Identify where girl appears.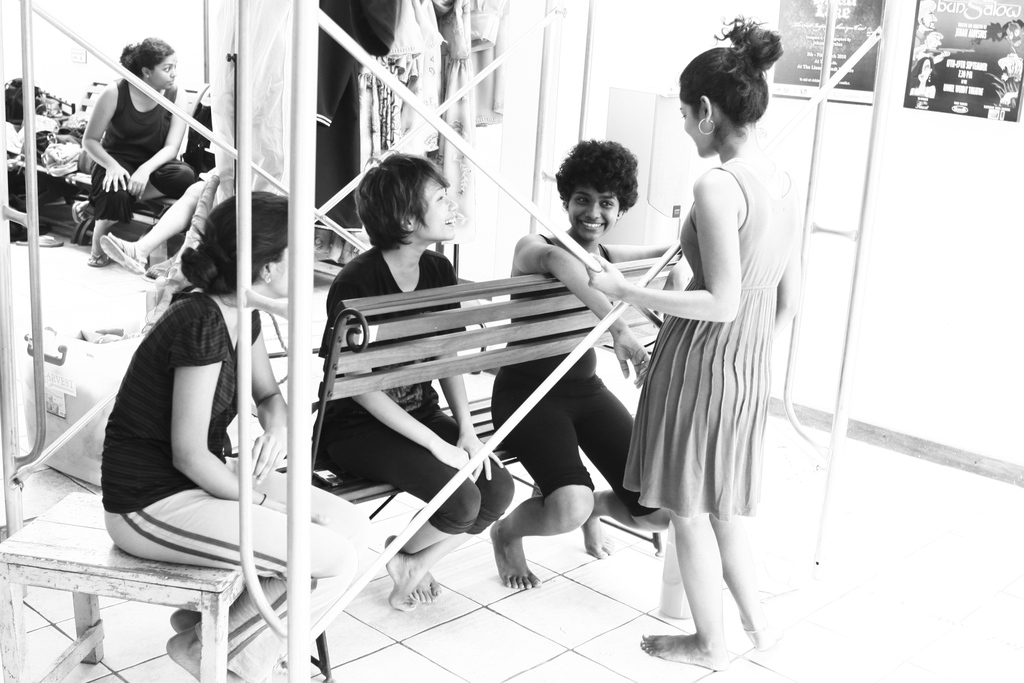
Appears at x1=306, y1=145, x2=523, y2=616.
